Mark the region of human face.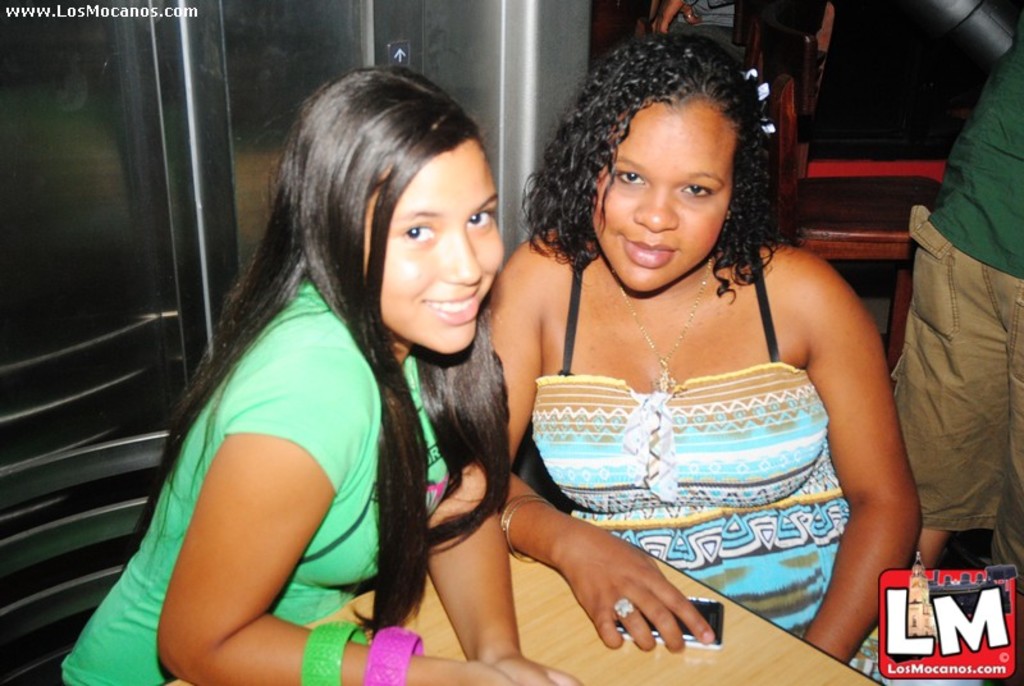
Region: <box>591,100,737,289</box>.
